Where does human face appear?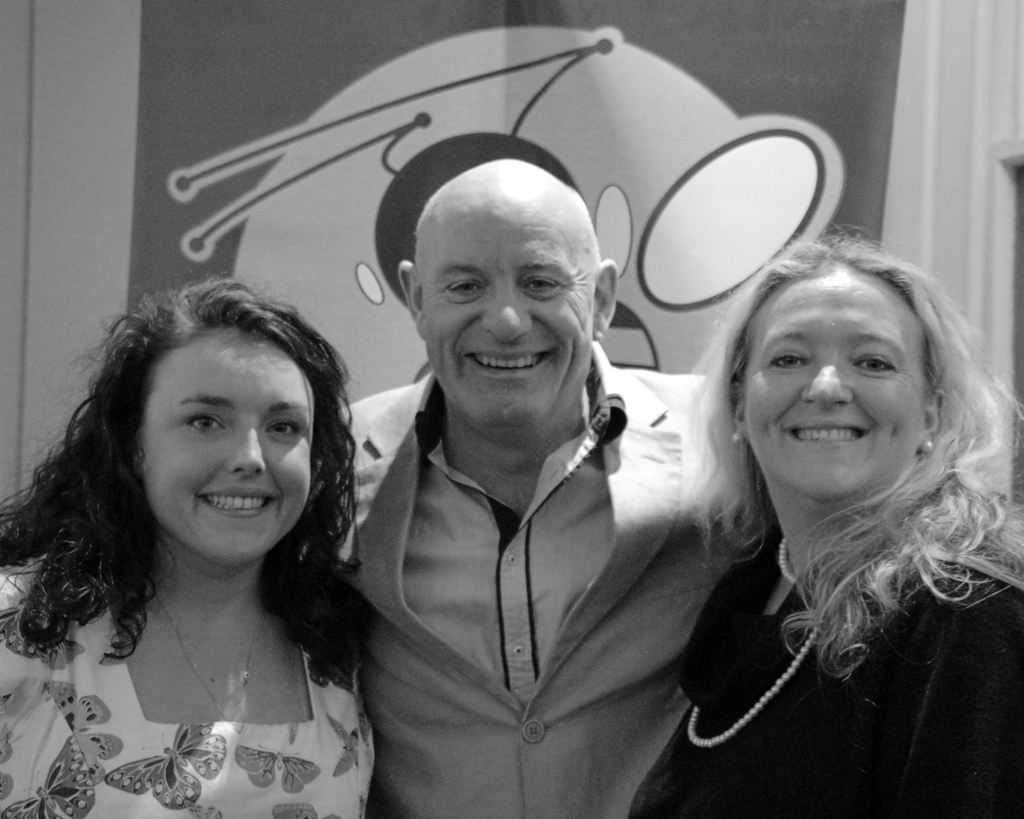
Appears at x1=426 y1=205 x2=592 y2=426.
